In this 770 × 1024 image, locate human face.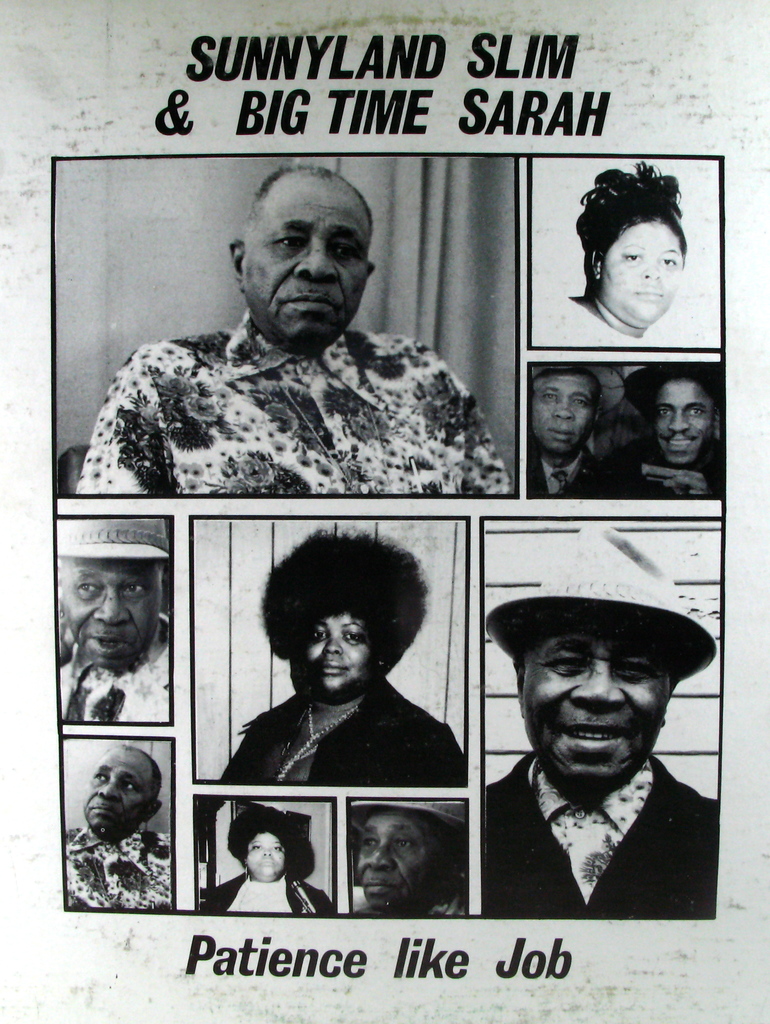
Bounding box: BBox(61, 559, 161, 671).
